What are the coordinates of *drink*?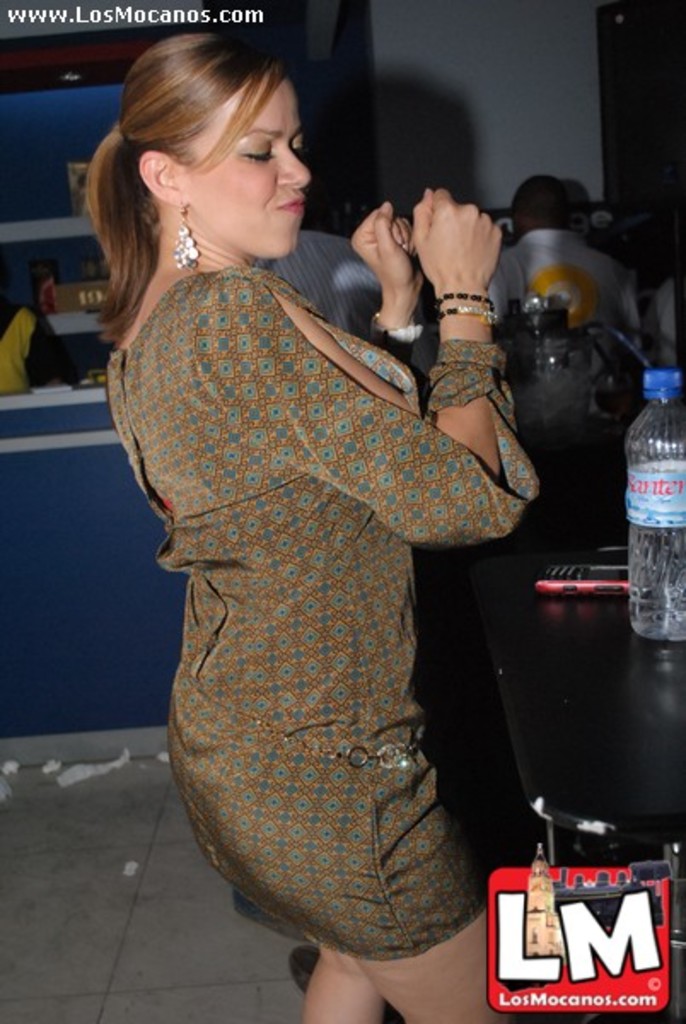
[630, 531, 684, 643].
